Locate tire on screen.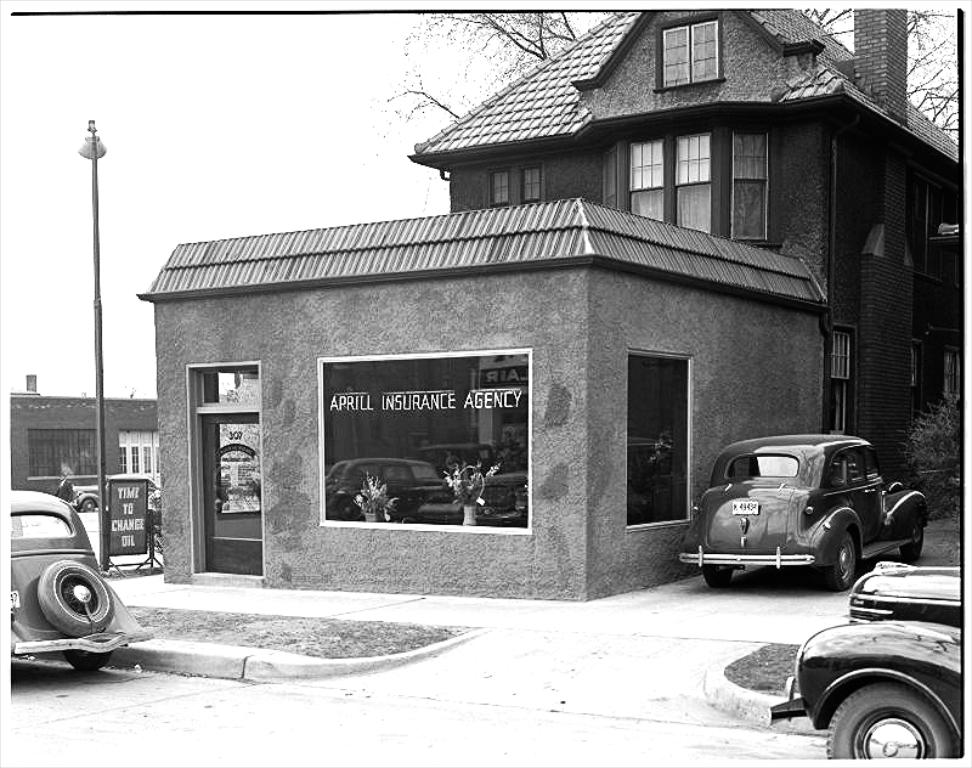
On screen at [left=823, top=677, right=966, bottom=767].
